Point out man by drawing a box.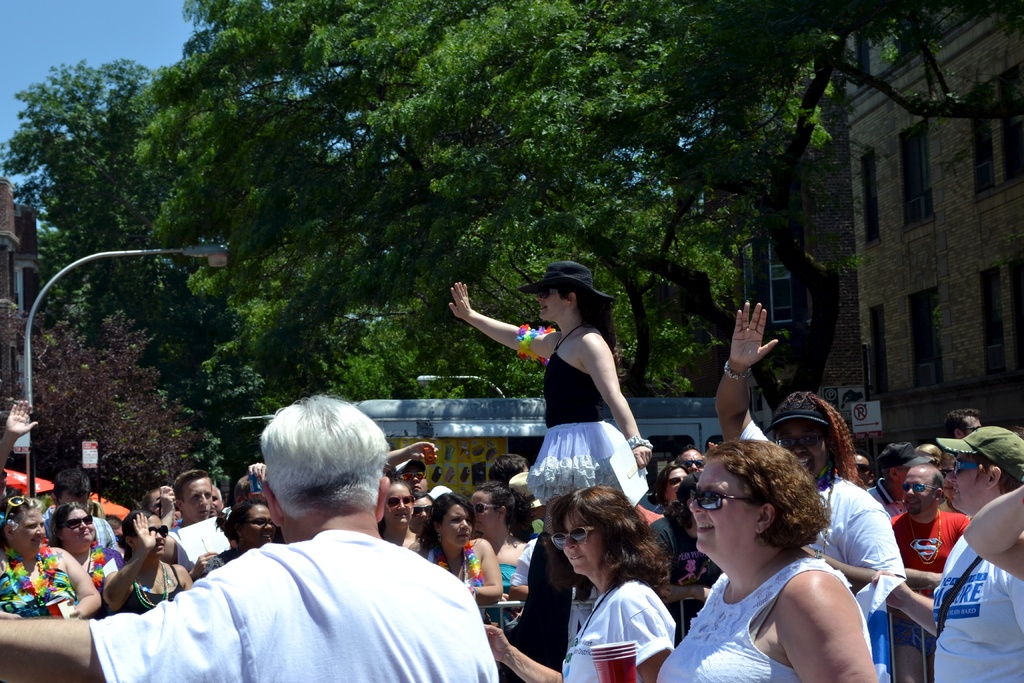
[left=886, top=458, right=974, bottom=682].
